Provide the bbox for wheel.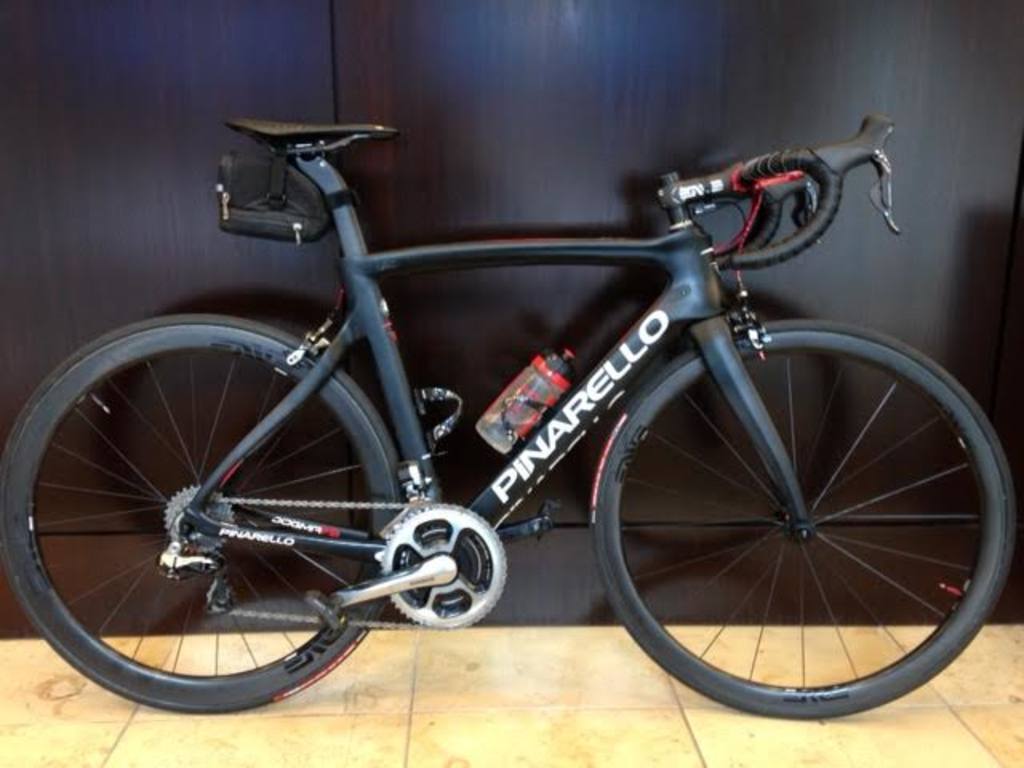
bbox=[586, 317, 1022, 722].
